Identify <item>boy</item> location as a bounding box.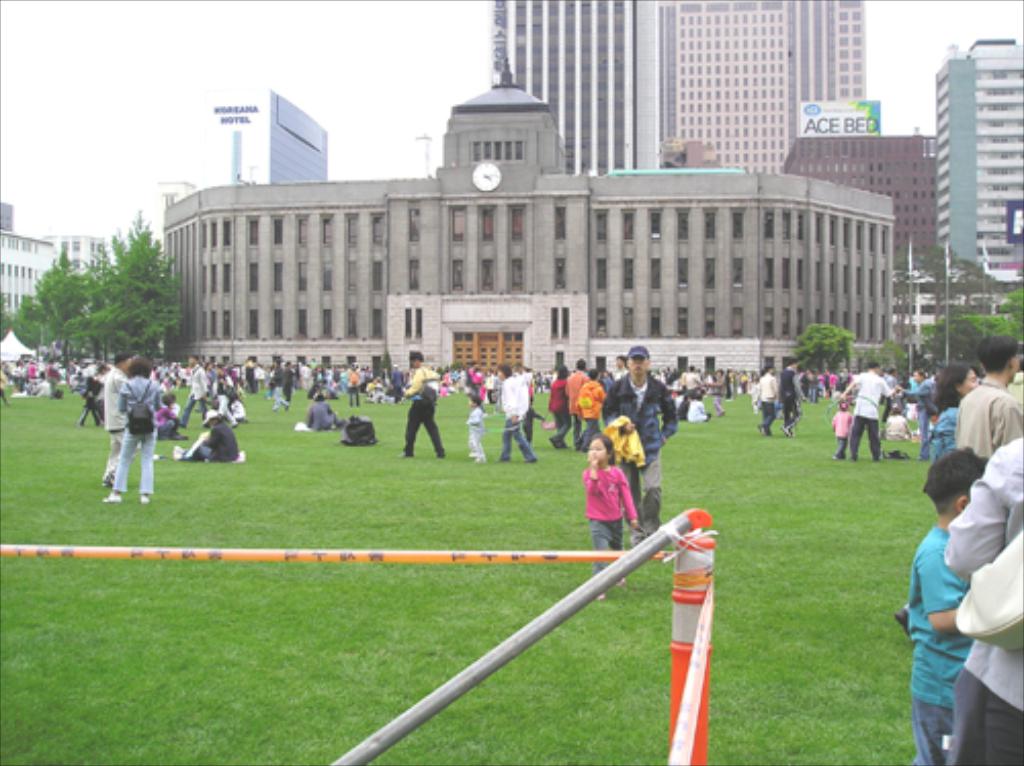
box(909, 449, 989, 764).
